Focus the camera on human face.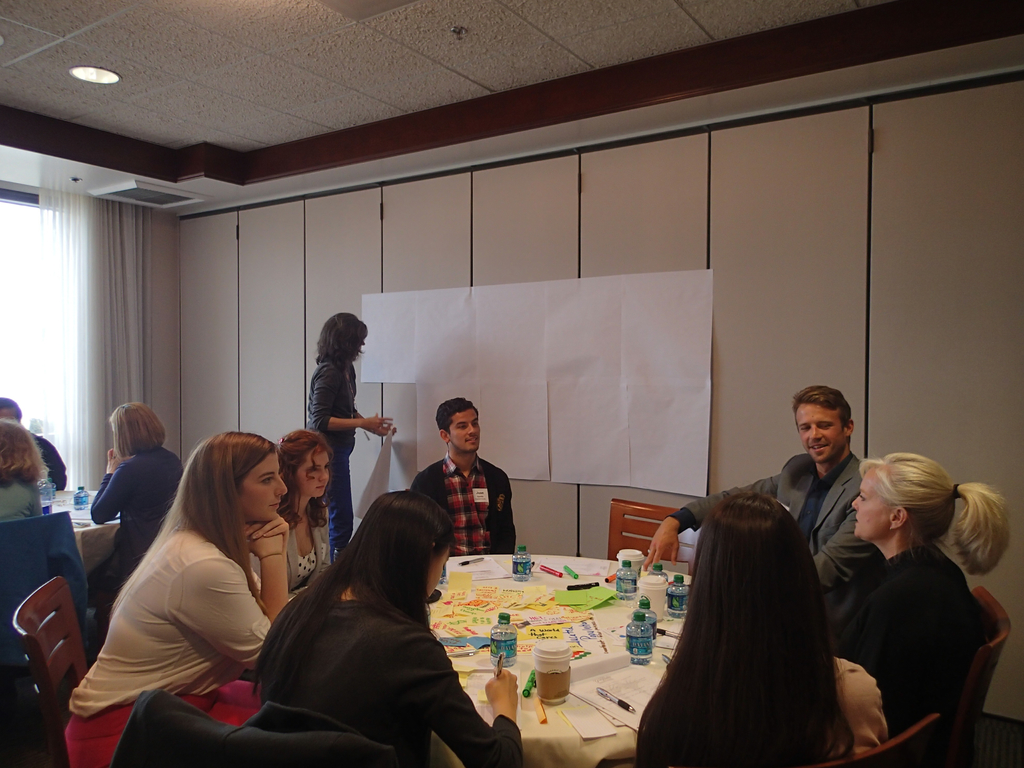
Focus region: 237:450:285:521.
